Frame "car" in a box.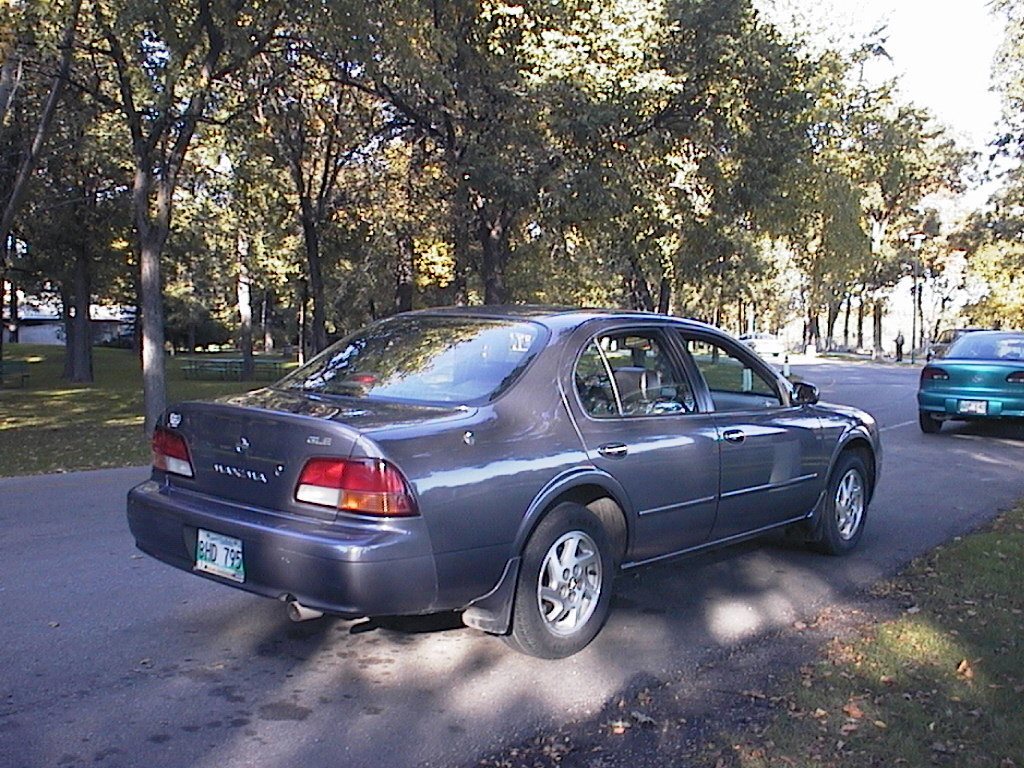
x1=920 y1=333 x2=1023 y2=434.
